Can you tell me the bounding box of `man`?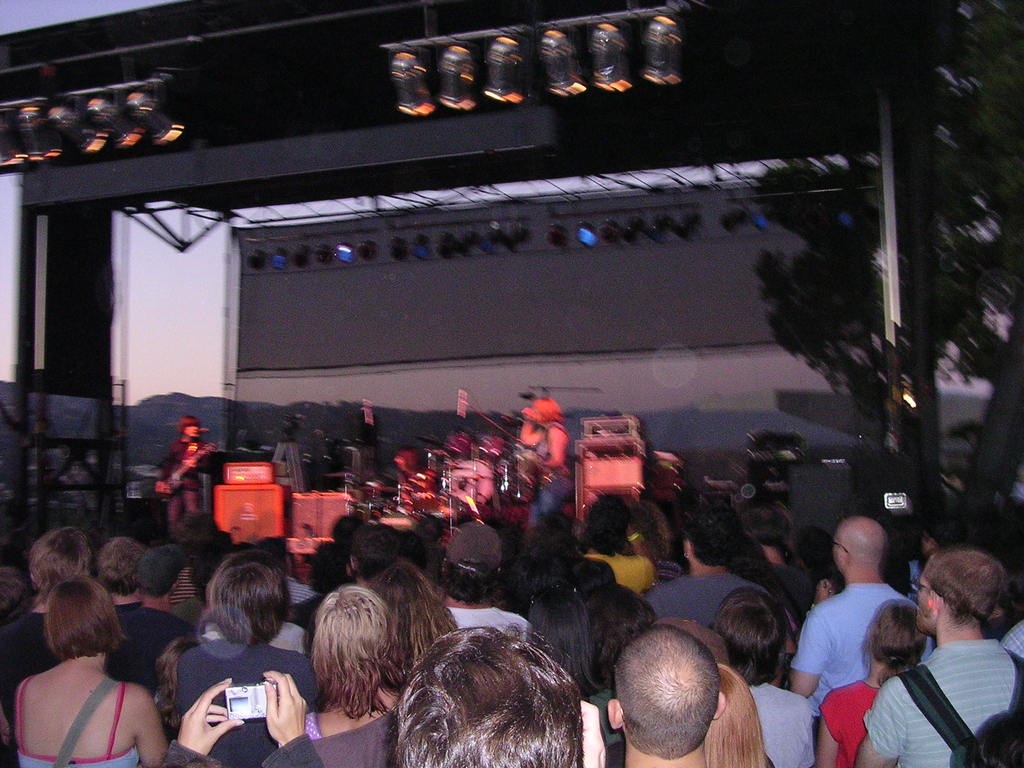
left=787, top=516, right=933, bottom=728.
